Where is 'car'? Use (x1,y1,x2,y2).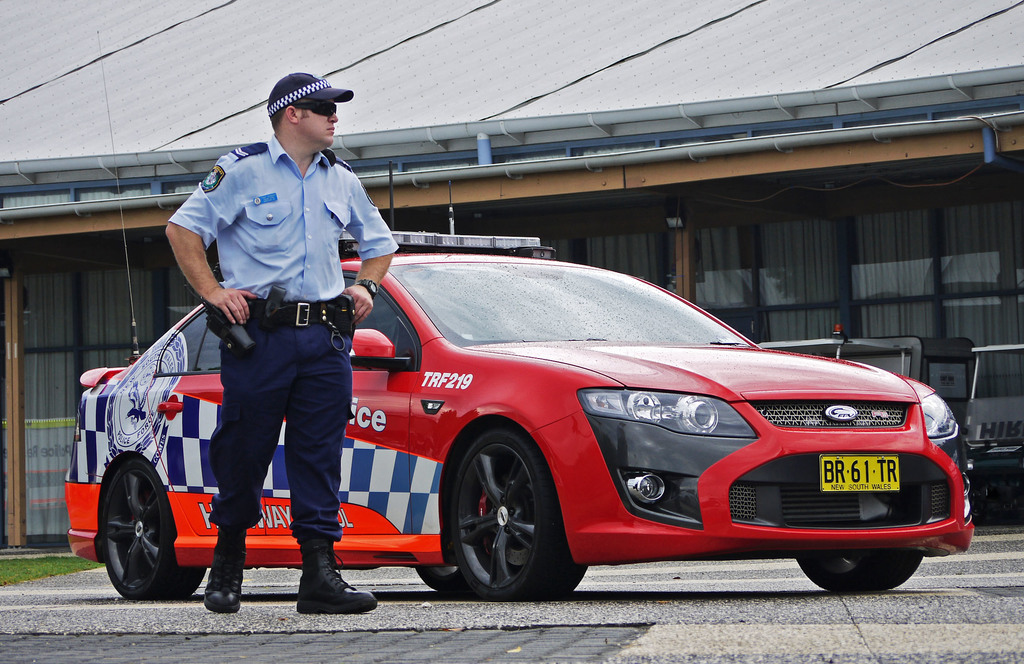
(62,28,974,604).
